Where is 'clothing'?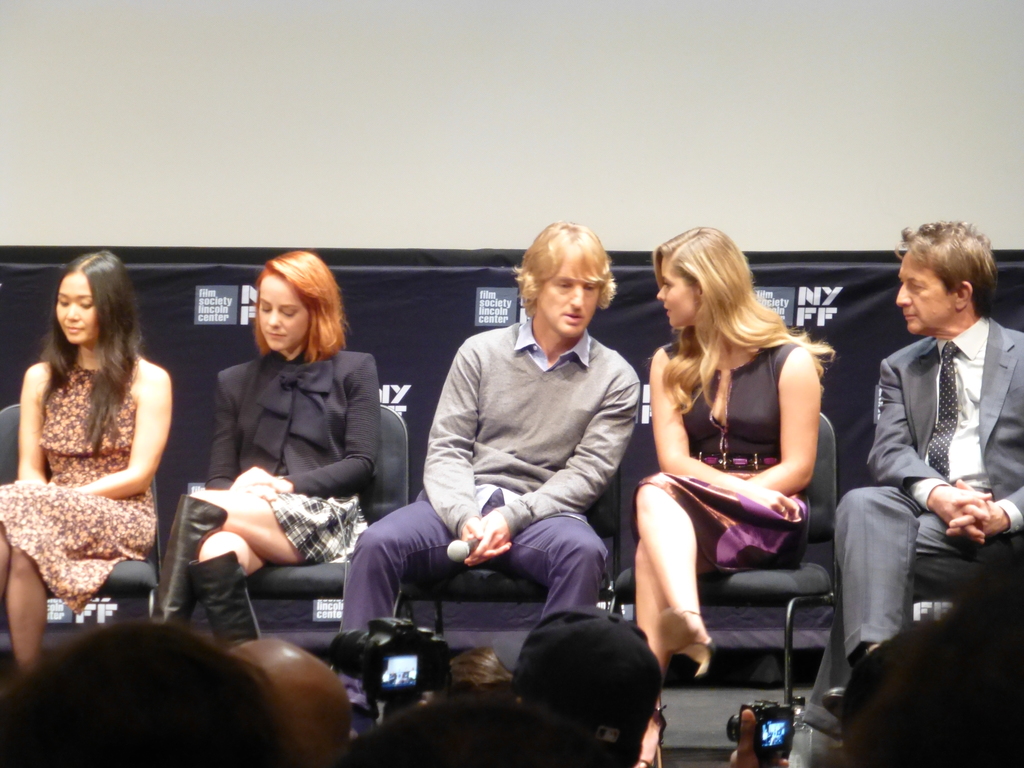
box=[0, 348, 152, 605].
